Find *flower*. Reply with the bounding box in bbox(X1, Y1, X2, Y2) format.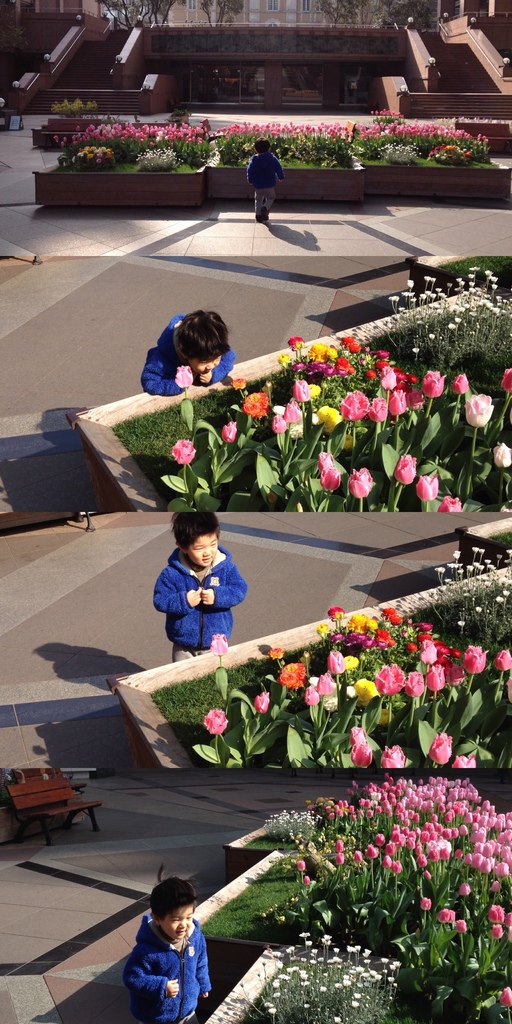
bbox(168, 431, 196, 463).
